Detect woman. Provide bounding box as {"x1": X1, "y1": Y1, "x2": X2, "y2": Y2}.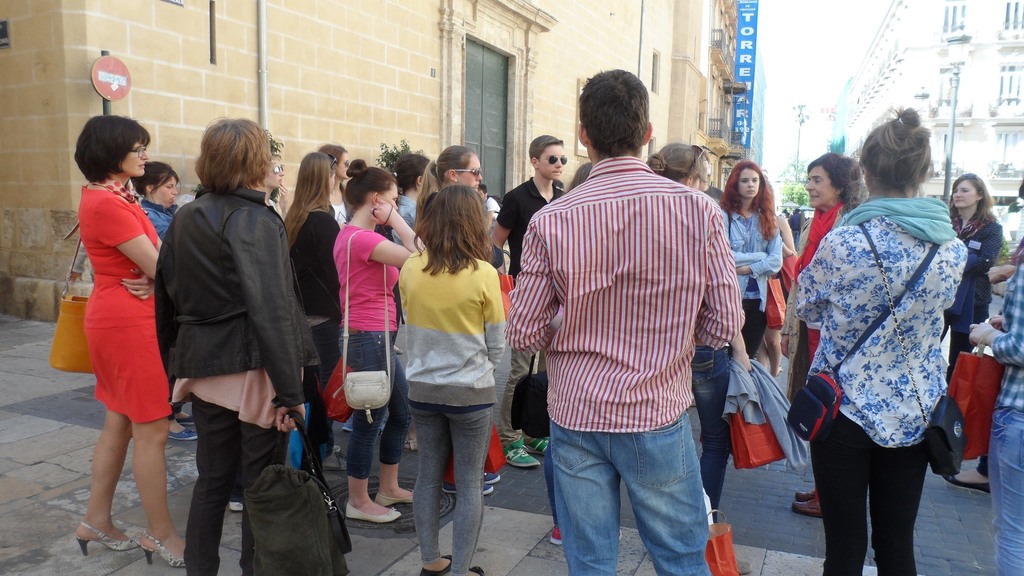
{"x1": 317, "y1": 142, "x2": 352, "y2": 225}.
